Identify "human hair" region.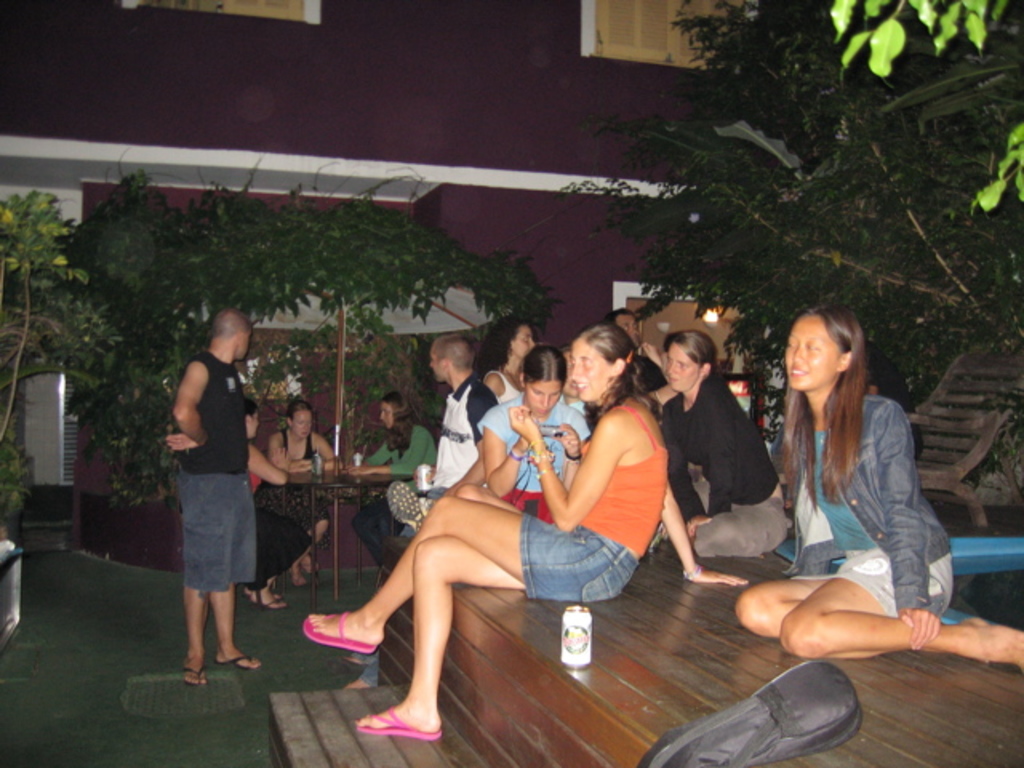
Region: <box>518,358,563,382</box>.
